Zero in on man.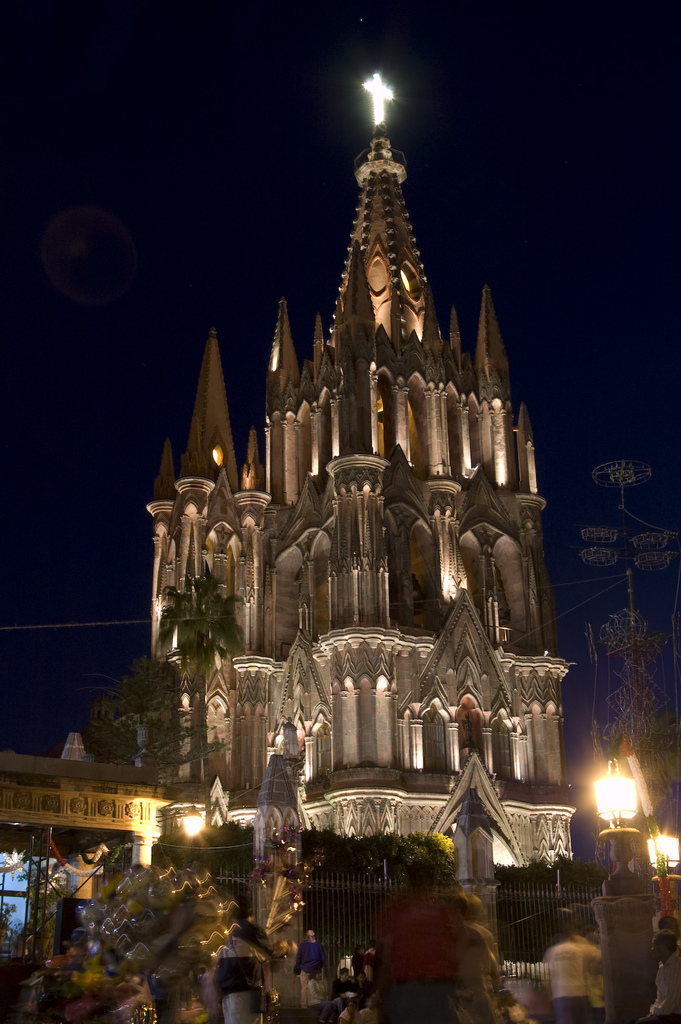
Zeroed in: rect(293, 925, 324, 1012).
